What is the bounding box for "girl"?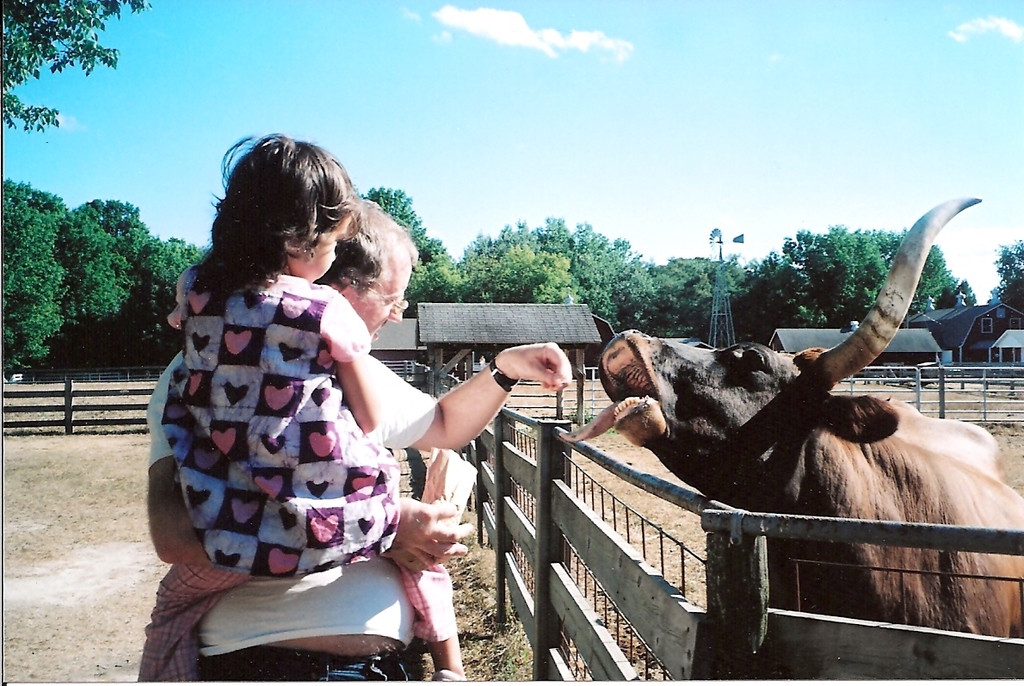
(x1=133, y1=132, x2=466, y2=685).
